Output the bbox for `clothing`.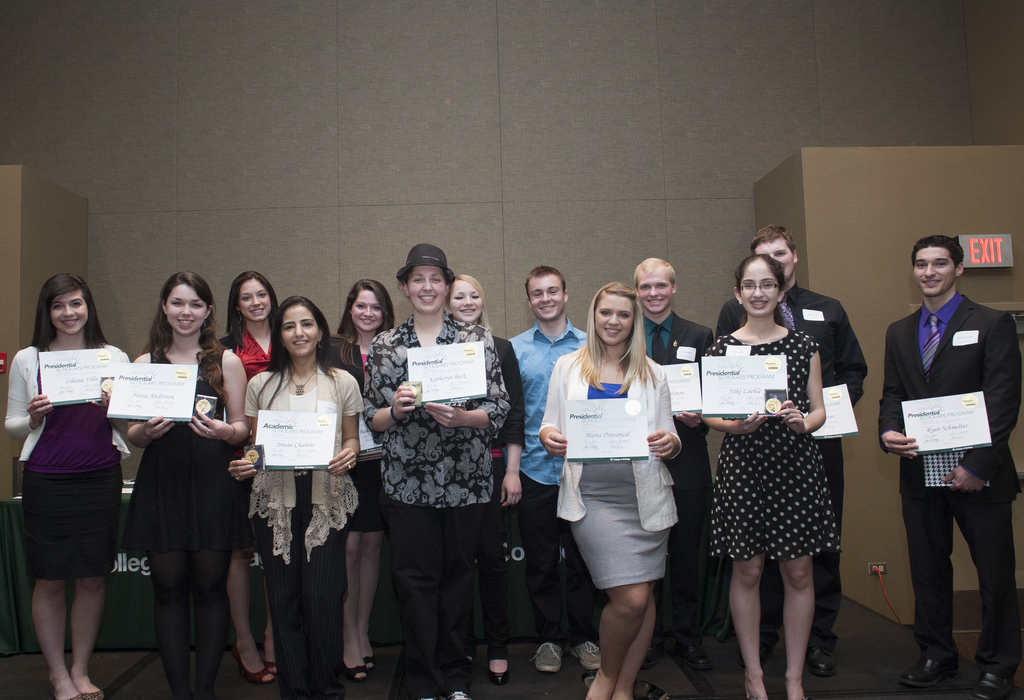
[left=876, top=288, right=1023, bottom=683].
